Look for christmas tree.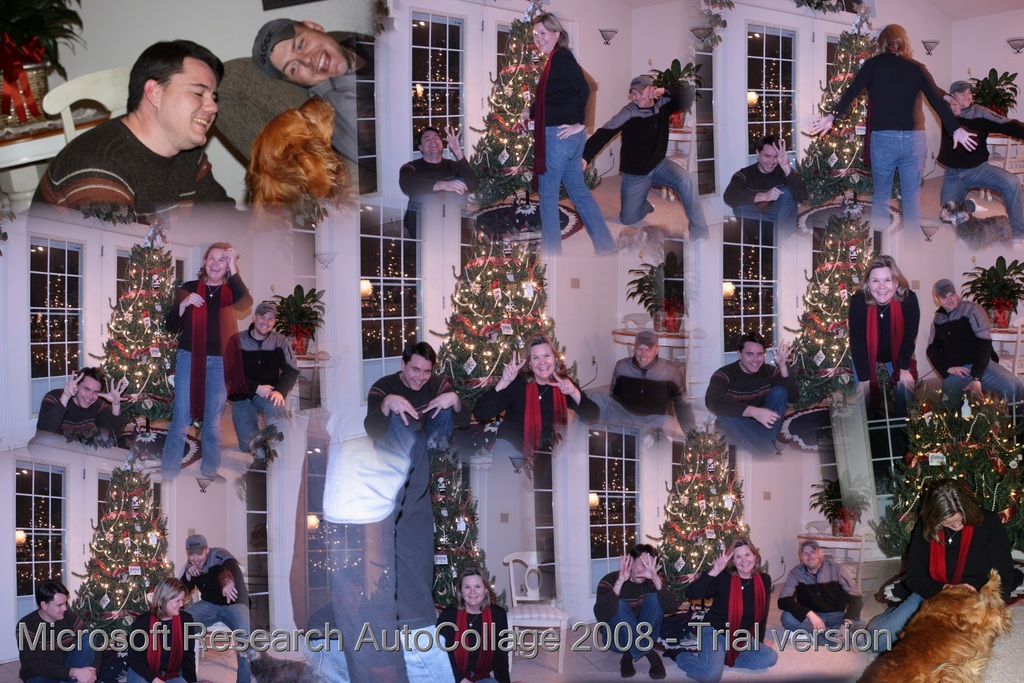
Found: x1=781 y1=0 x2=883 y2=203.
